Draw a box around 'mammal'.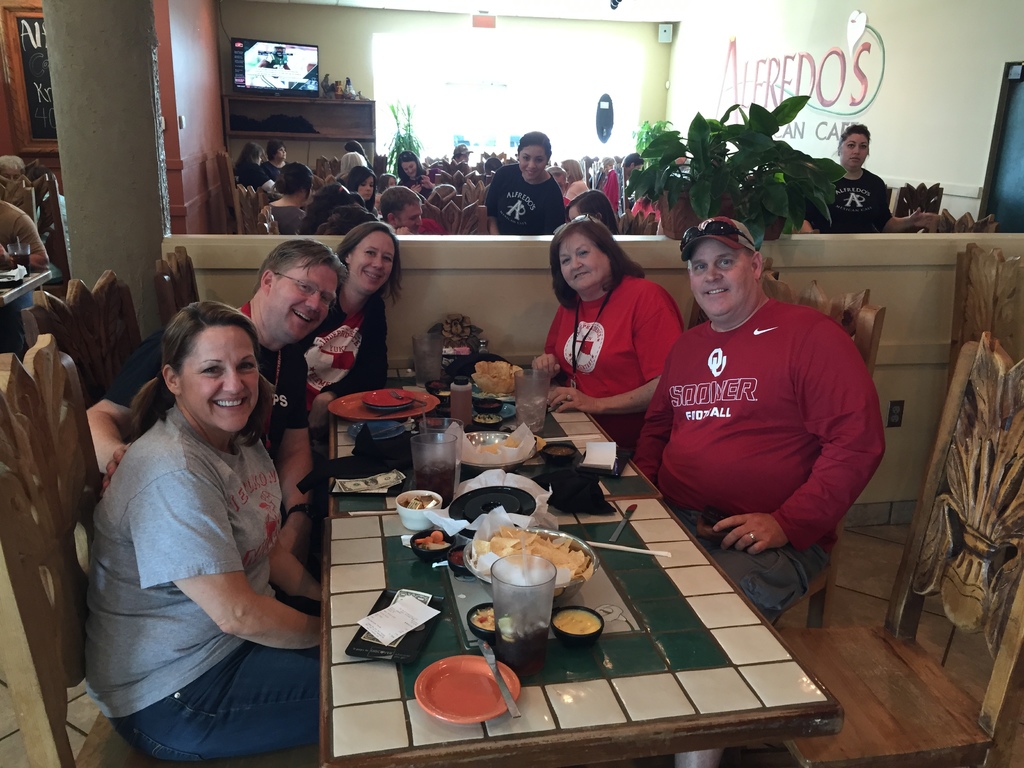
region(486, 131, 563, 236).
